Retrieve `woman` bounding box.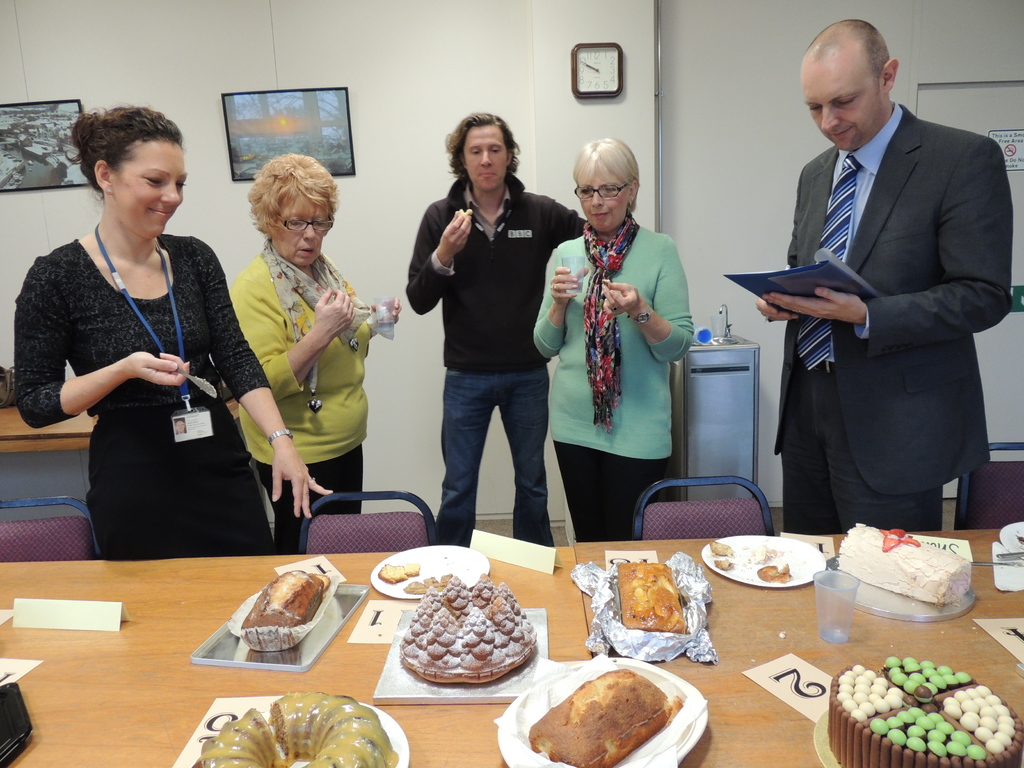
Bounding box: (27,108,266,579).
